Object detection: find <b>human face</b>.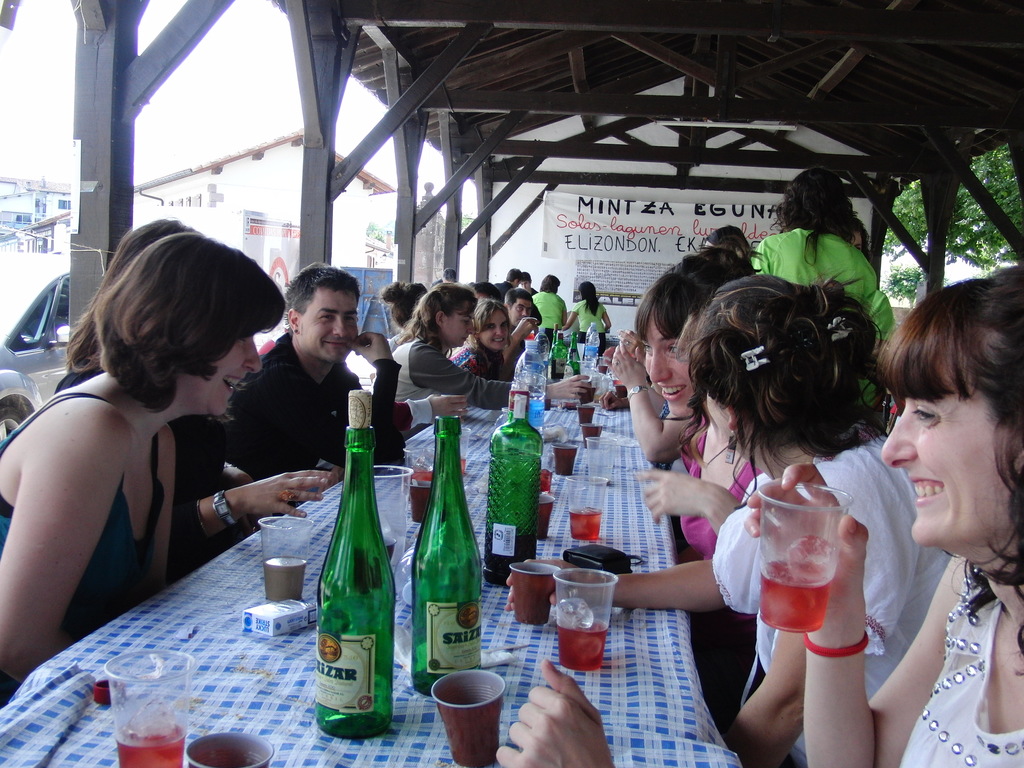
[x1=881, y1=375, x2=1020, y2=545].
